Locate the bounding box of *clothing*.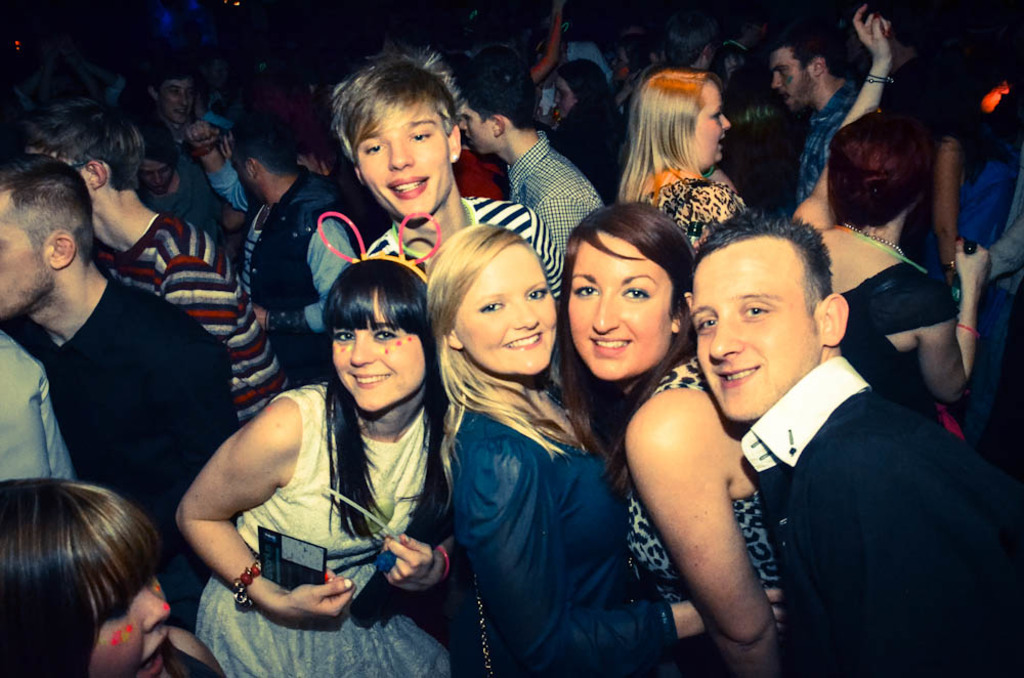
Bounding box: box(457, 389, 693, 668).
